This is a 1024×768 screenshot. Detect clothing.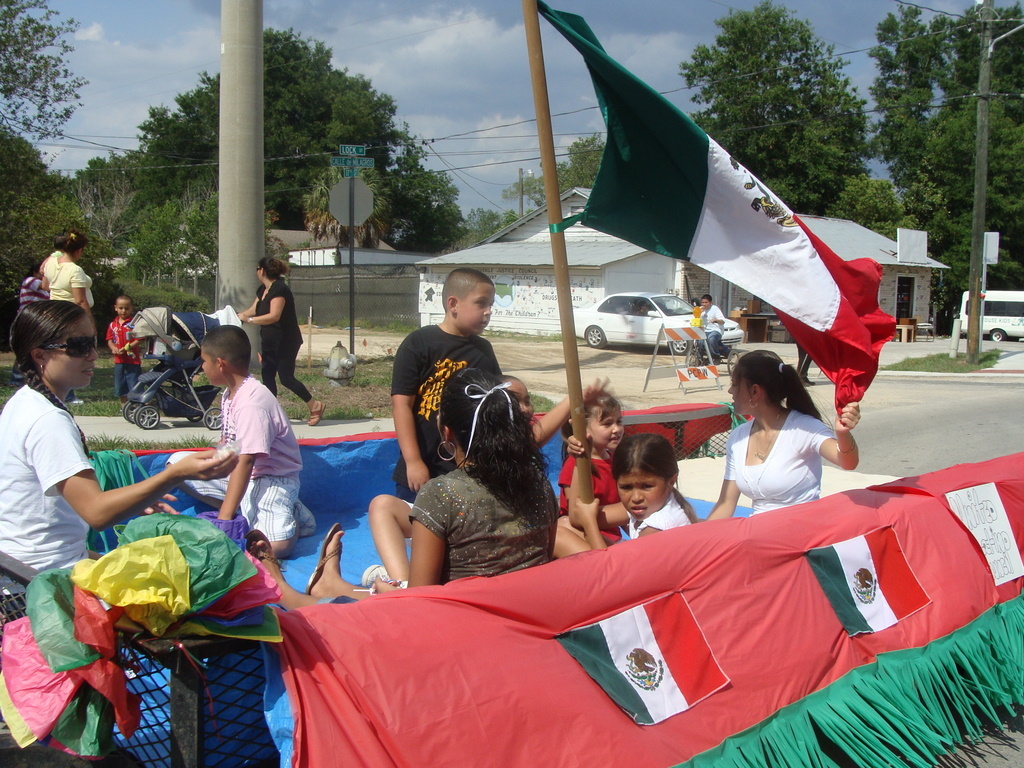
[0, 385, 99, 625].
